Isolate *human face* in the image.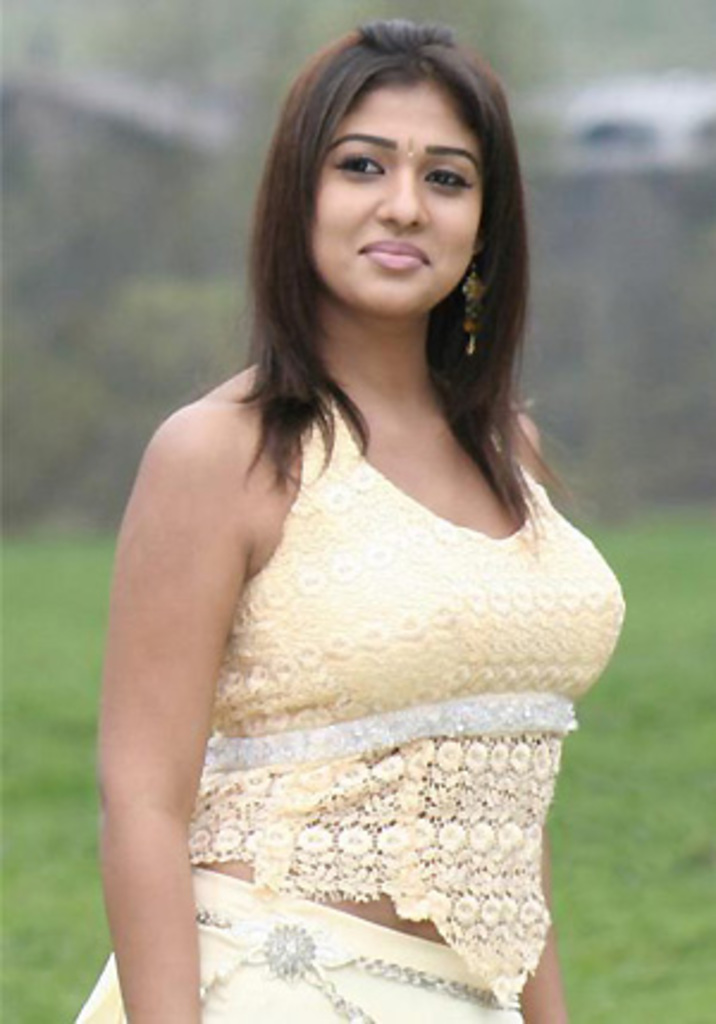
Isolated region: 313 72 484 315.
